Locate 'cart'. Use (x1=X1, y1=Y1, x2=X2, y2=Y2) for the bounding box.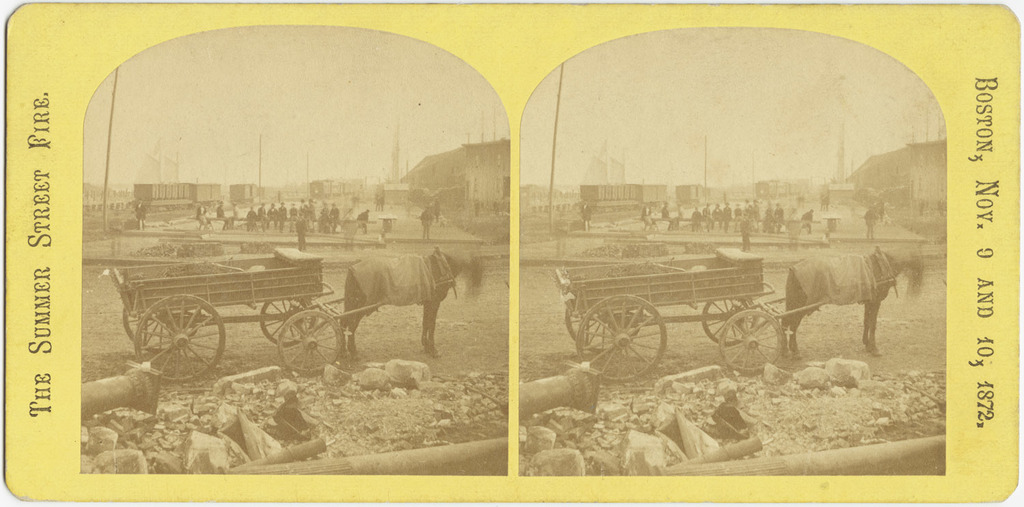
(x1=108, y1=250, x2=455, y2=384).
